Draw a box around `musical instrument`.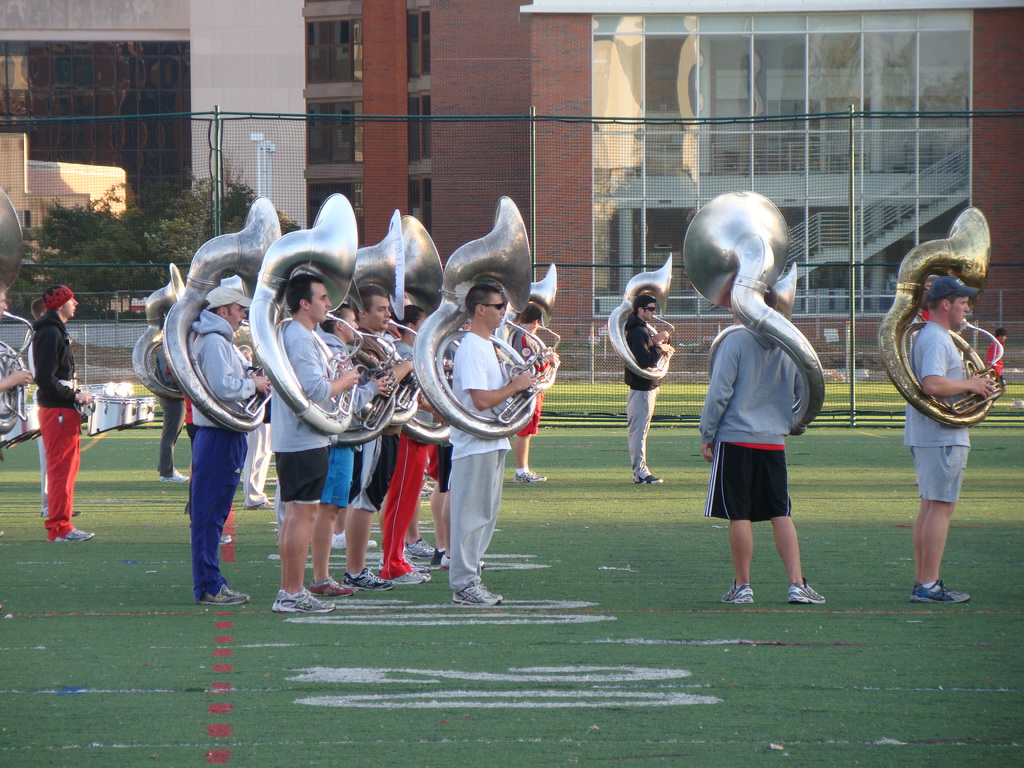
bbox=(136, 392, 166, 426).
